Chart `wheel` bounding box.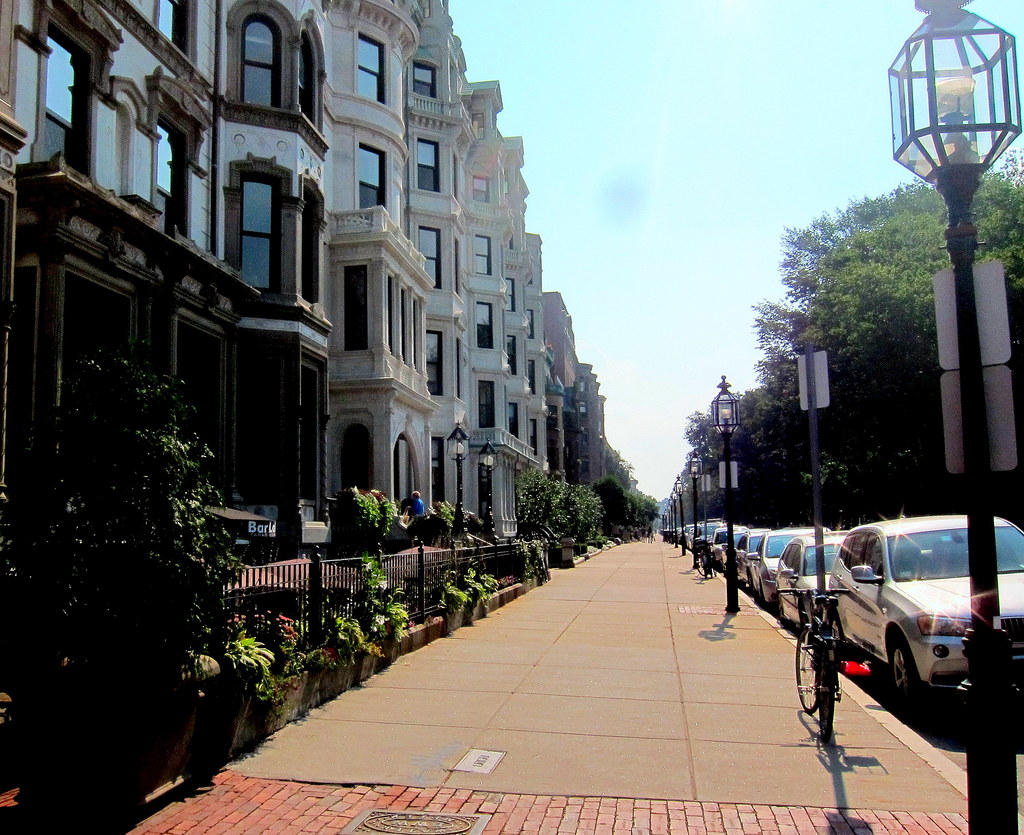
Charted: 795, 630, 817, 715.
